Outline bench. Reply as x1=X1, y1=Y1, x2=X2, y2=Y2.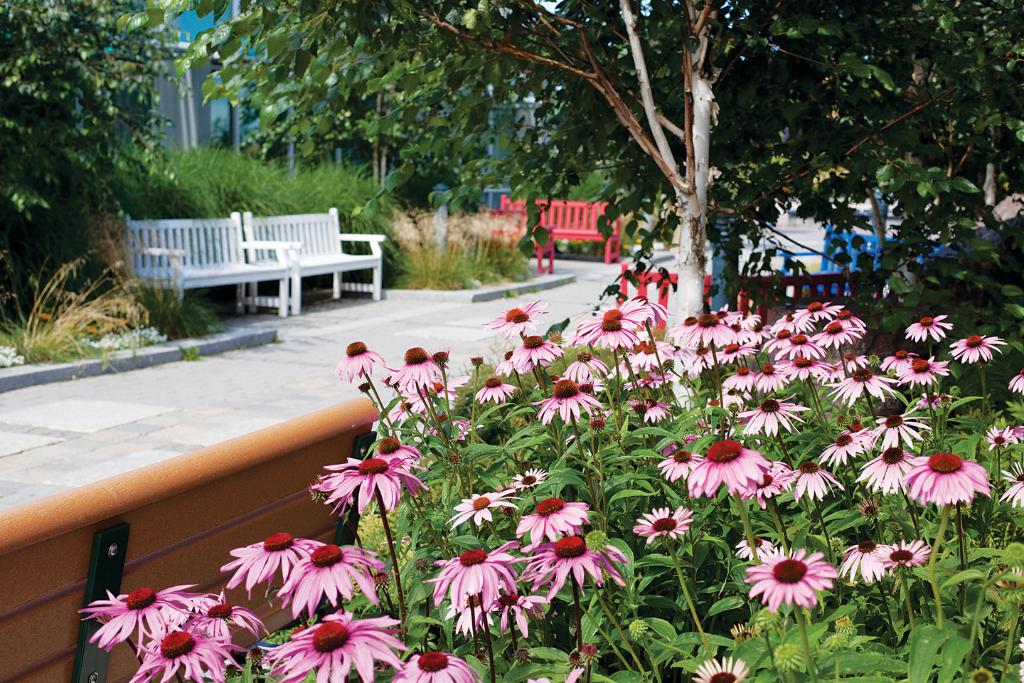
x1=123, y1=212, x2=297, y2=317.
